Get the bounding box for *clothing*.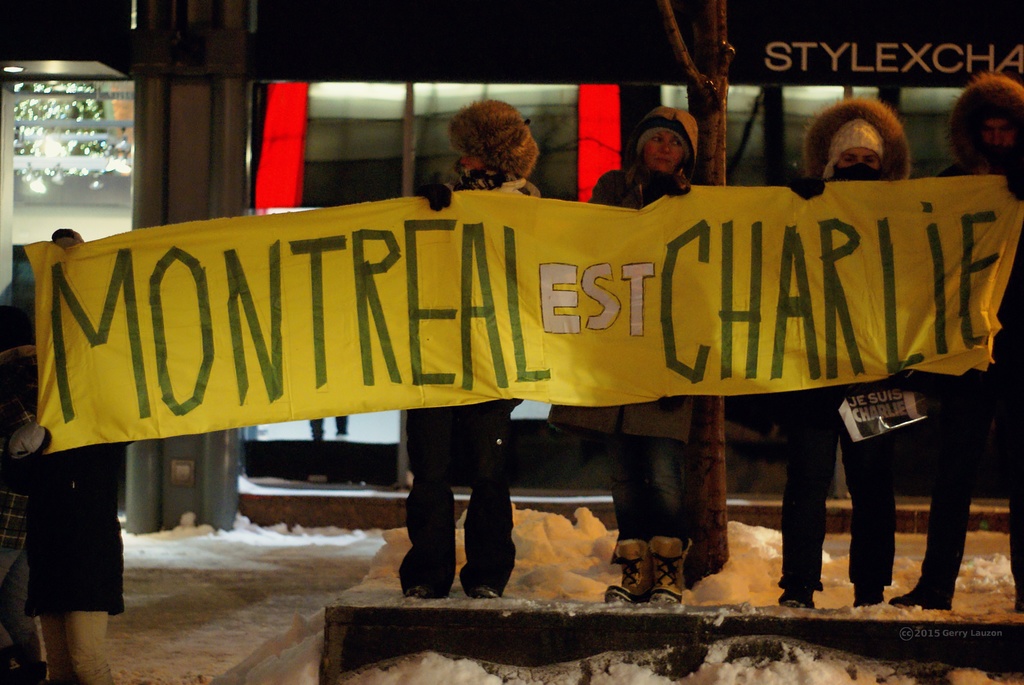
crop(916, 165, 1023, 599).
